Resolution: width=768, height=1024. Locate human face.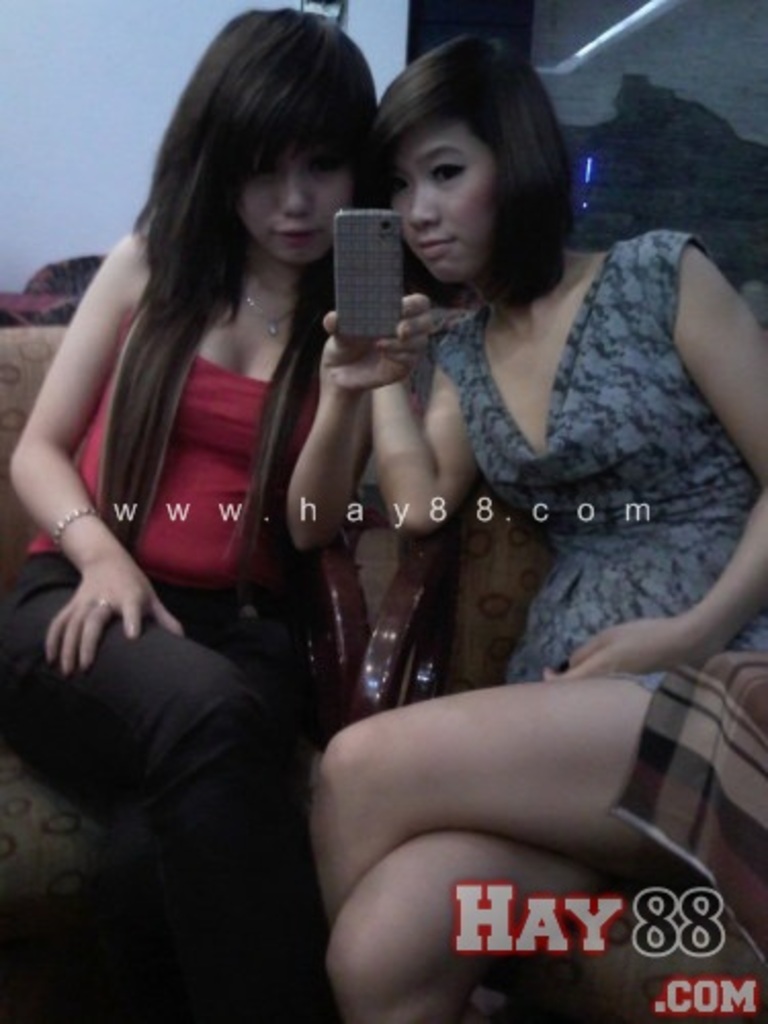
Rect(401, 113, 498, 283).
